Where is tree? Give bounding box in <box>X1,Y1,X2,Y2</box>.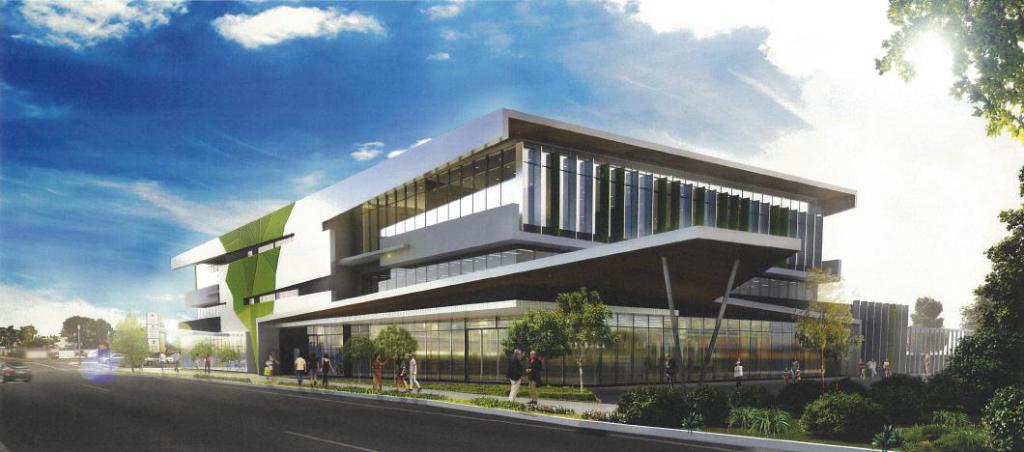
<box>552,290,621,391</box>.
